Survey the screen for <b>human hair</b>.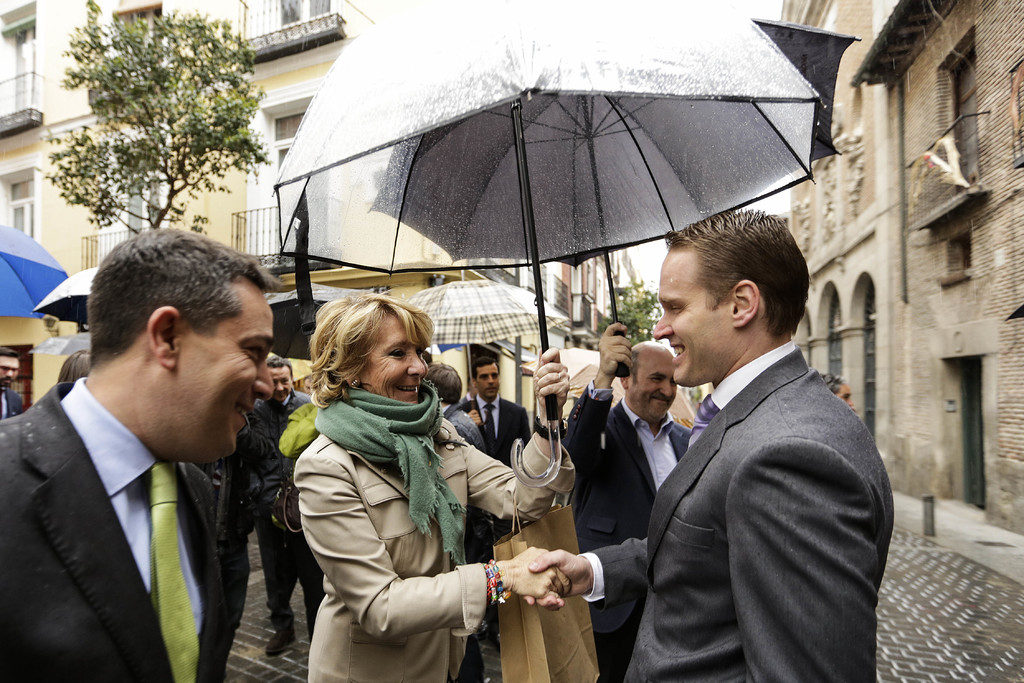
Survey found: x1=52 y1=349 x2=94 y2=399.
